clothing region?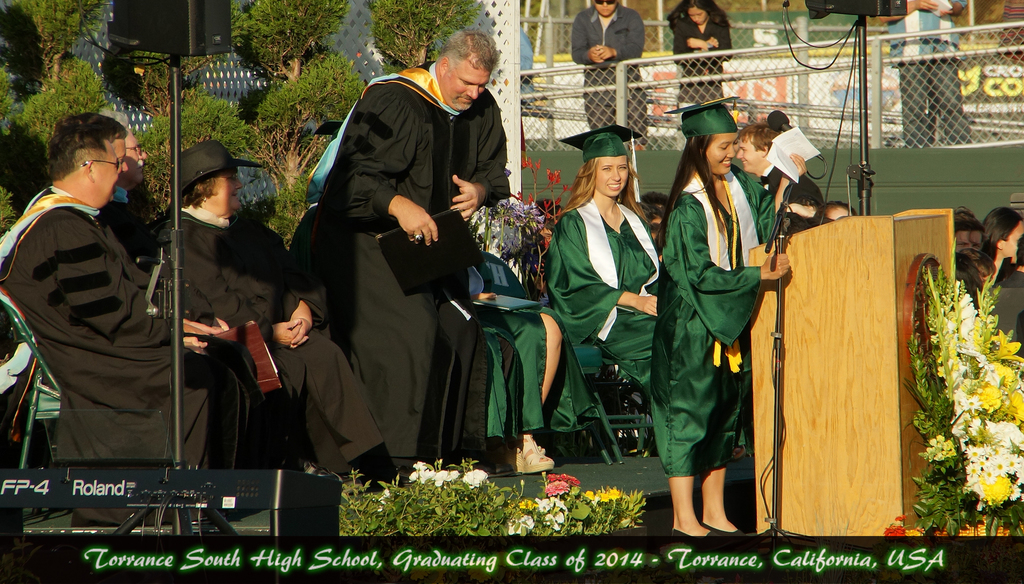
543, 190, 662, 389
